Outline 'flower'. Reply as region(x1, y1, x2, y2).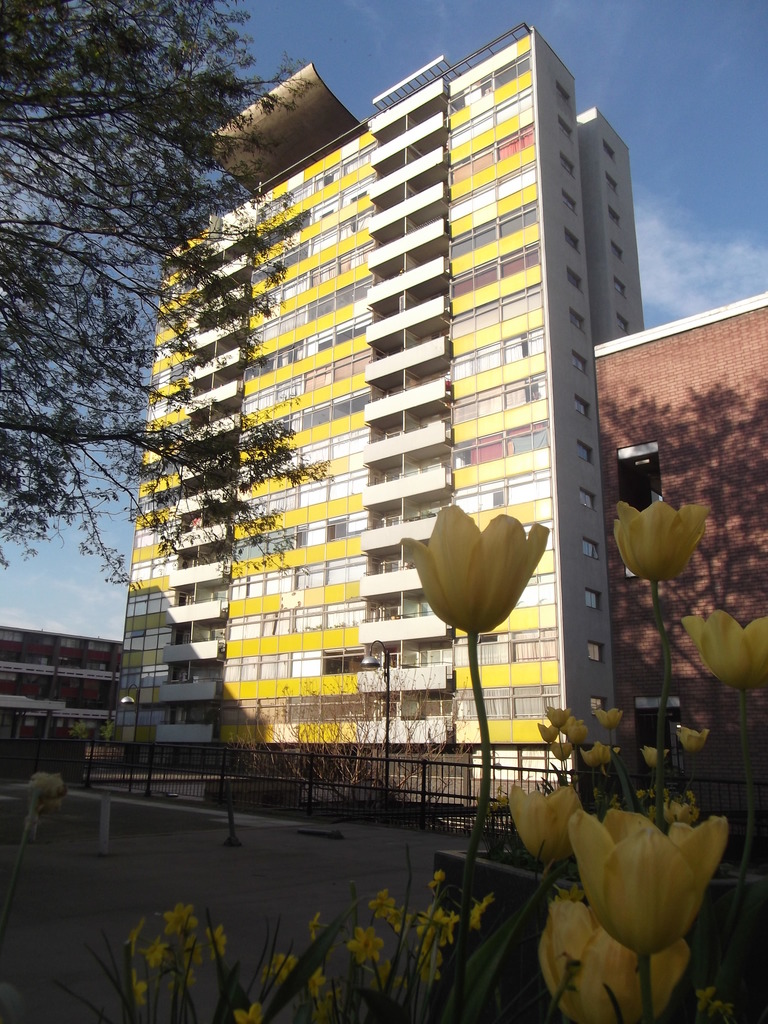
region(668, 720, 712, 756).
